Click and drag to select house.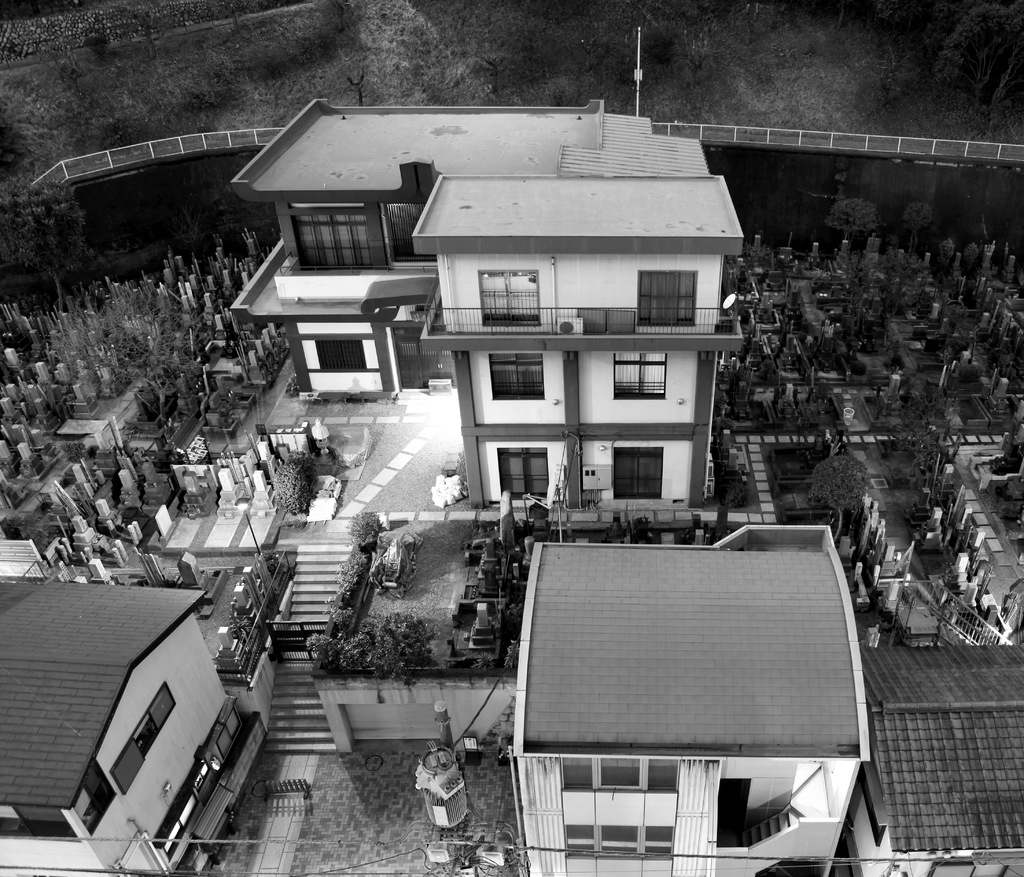
Selection: {"x1": 837, "y1": 635, "x2": 1023, "y2": 876}.
